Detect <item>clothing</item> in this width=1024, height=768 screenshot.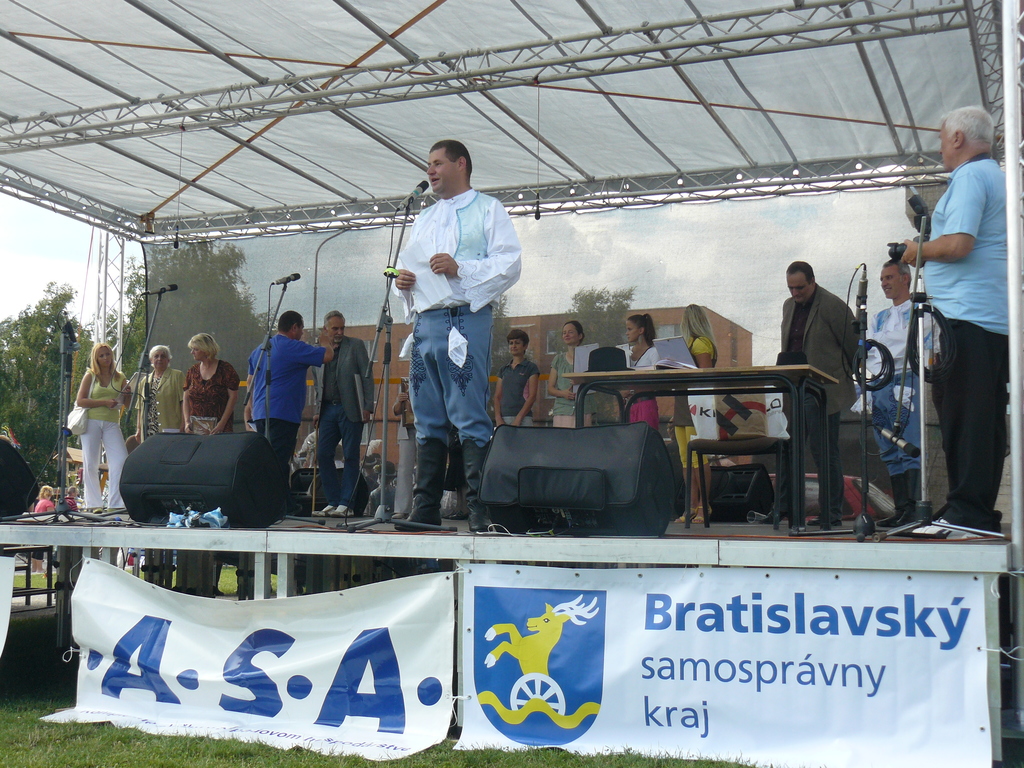
Detection: pyautogui.locateOnScreen(863, 301, 939, 479).
